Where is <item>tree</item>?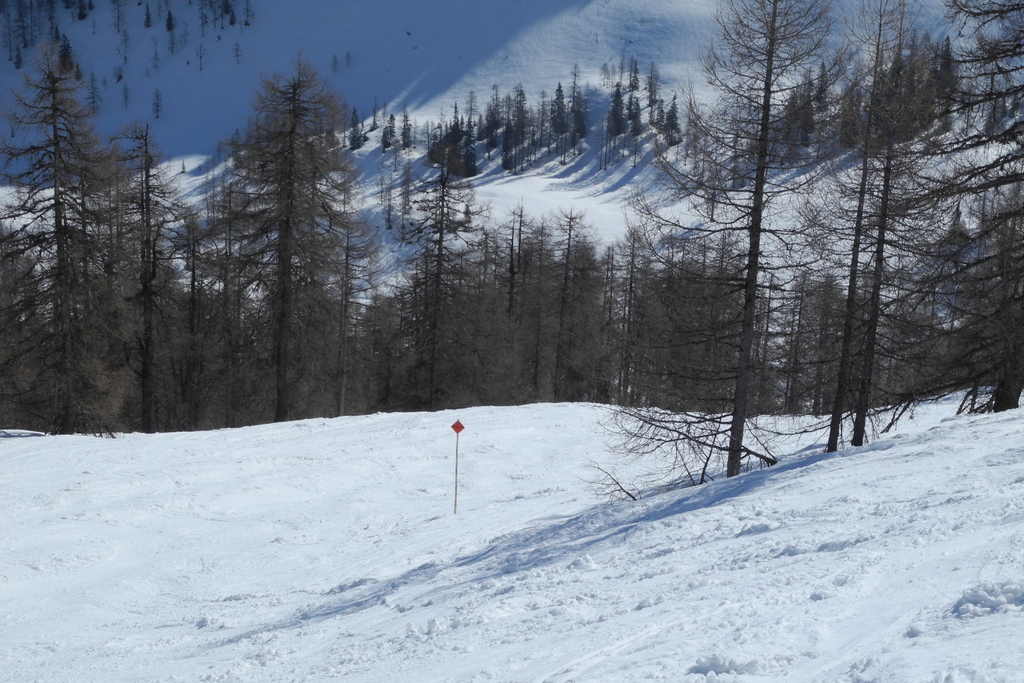
422, 156, 475, 399.
